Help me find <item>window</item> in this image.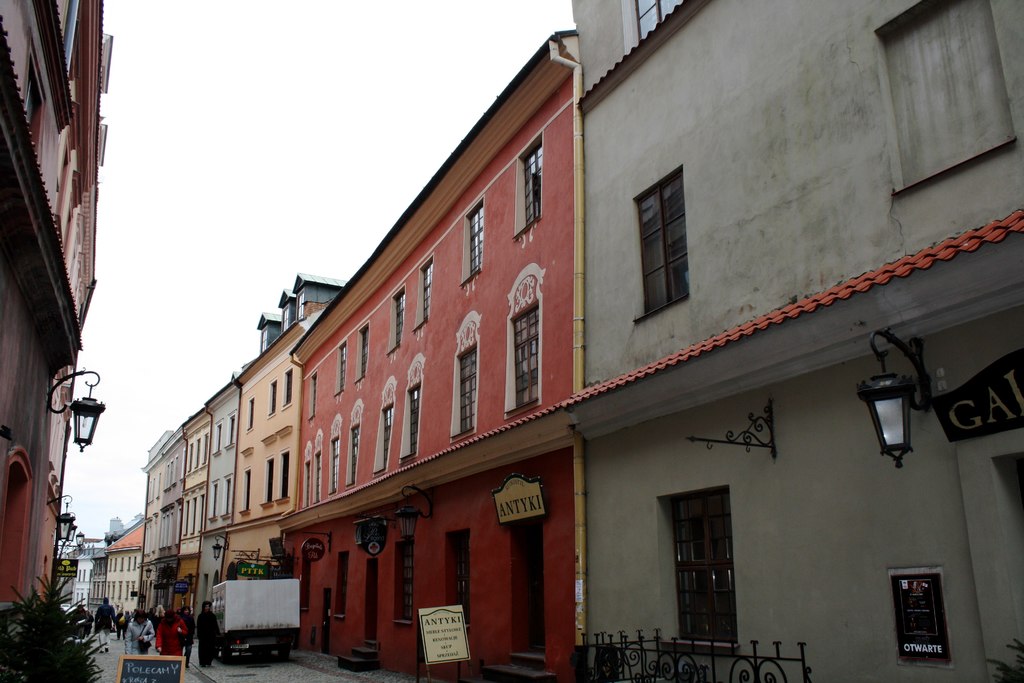
Found it: detection(415, 260, 430, 331).
